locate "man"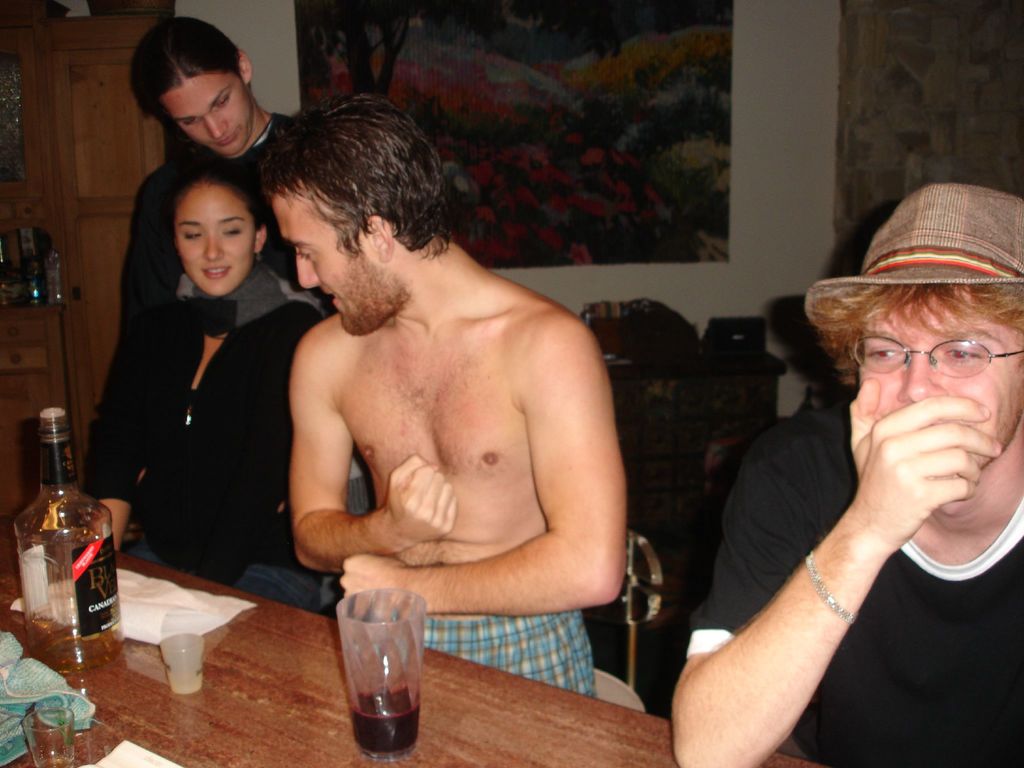
241, 116, 634, 682
